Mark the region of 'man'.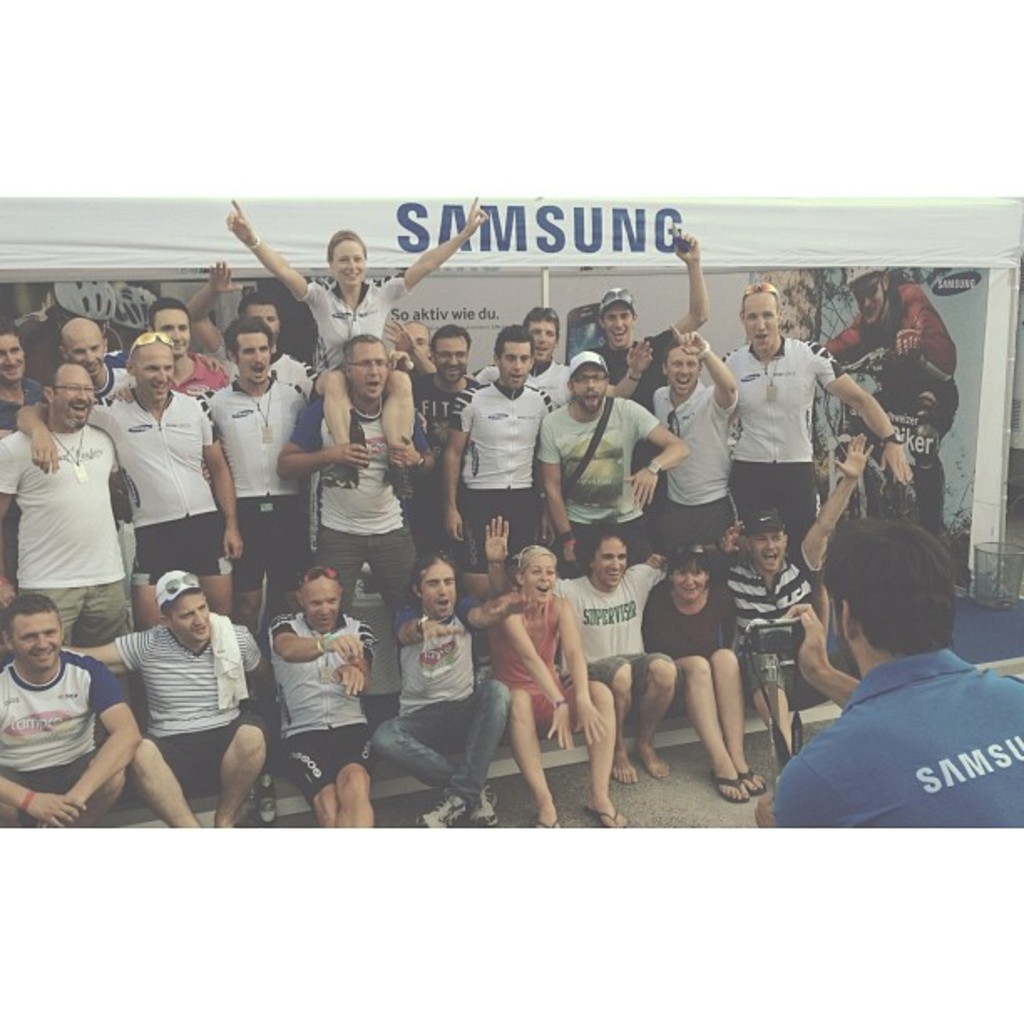
Region: Rect(535, 346, 693, 577).
